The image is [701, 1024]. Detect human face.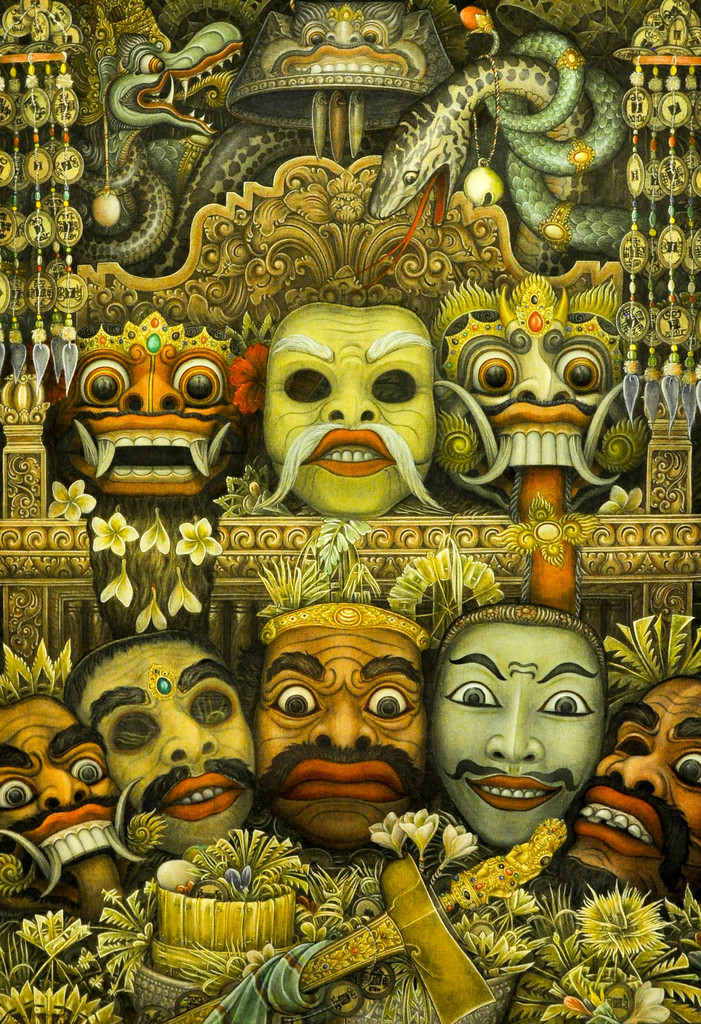
Detection: (x1=245, y1=291, x2=455, y2=516).
